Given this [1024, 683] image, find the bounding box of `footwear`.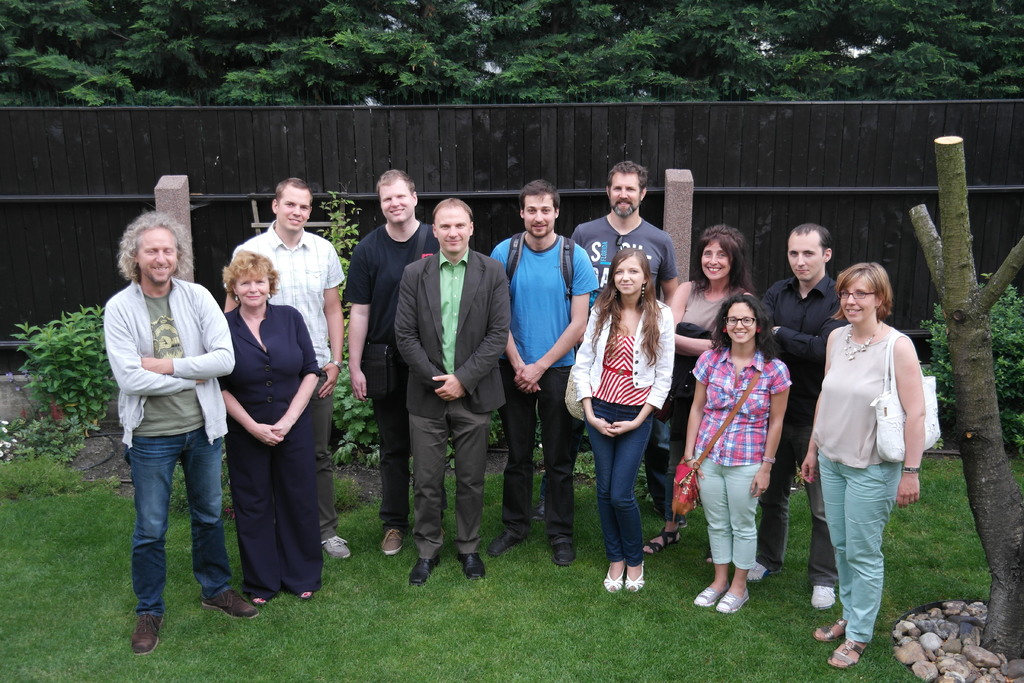
{"x1": 548, "y1": 530, "x2": 577, "y2": 567}.
